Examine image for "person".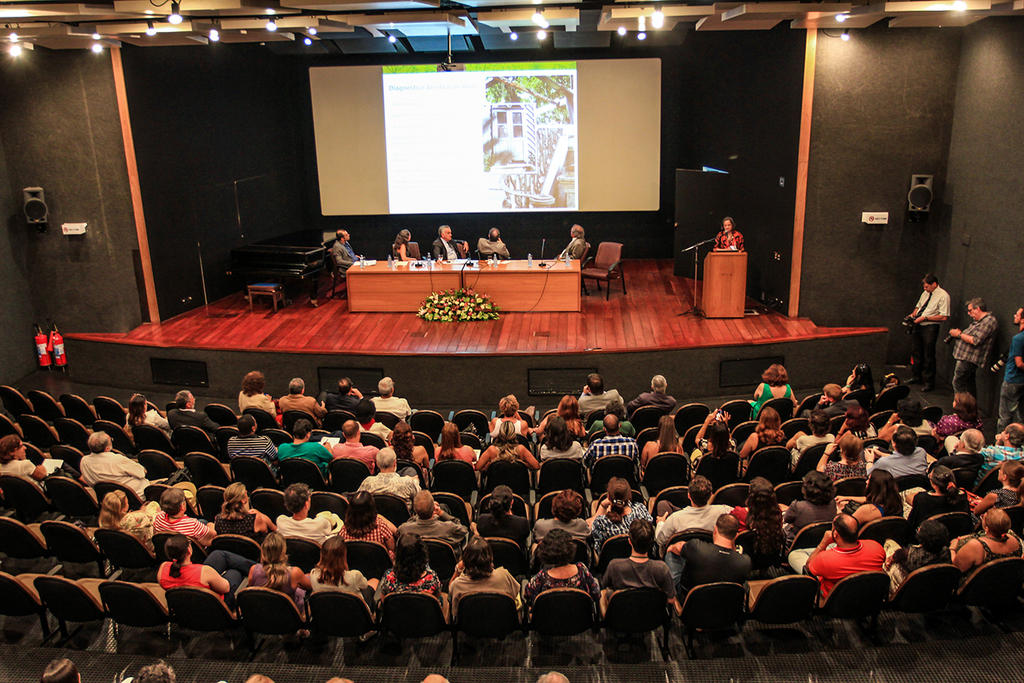
Examination result: {"left": 709, "top": 213, "right": 748, "bottom": 251}.
